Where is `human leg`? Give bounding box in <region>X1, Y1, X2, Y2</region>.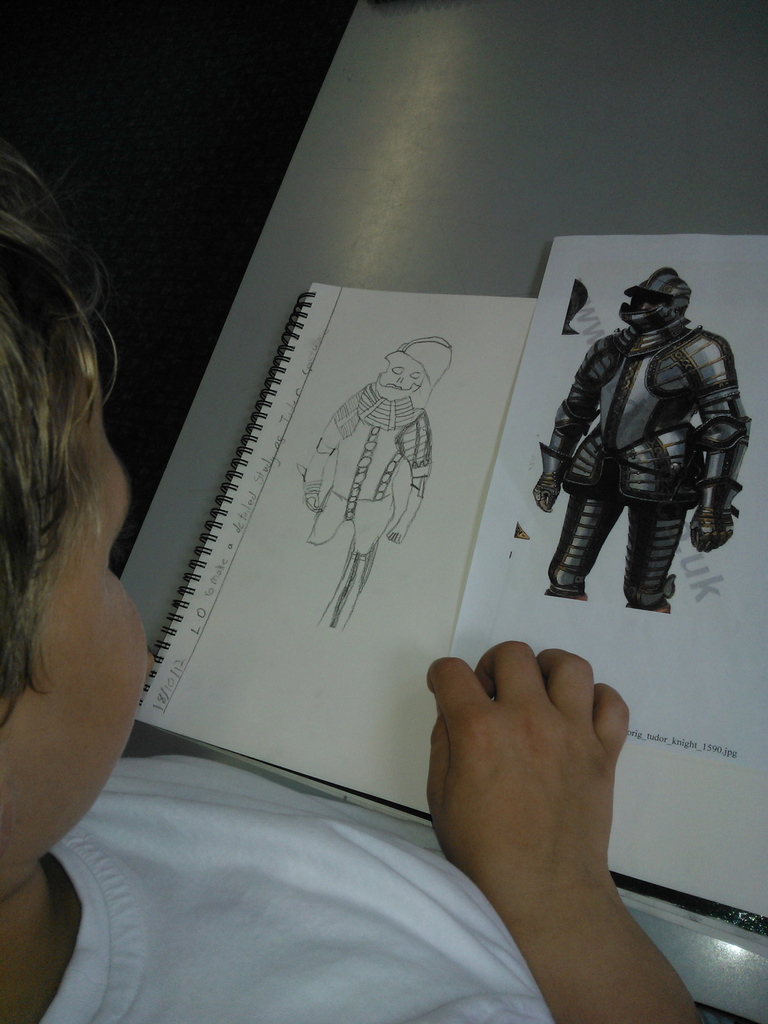
<region>303, 490, 352, 545</region>.
